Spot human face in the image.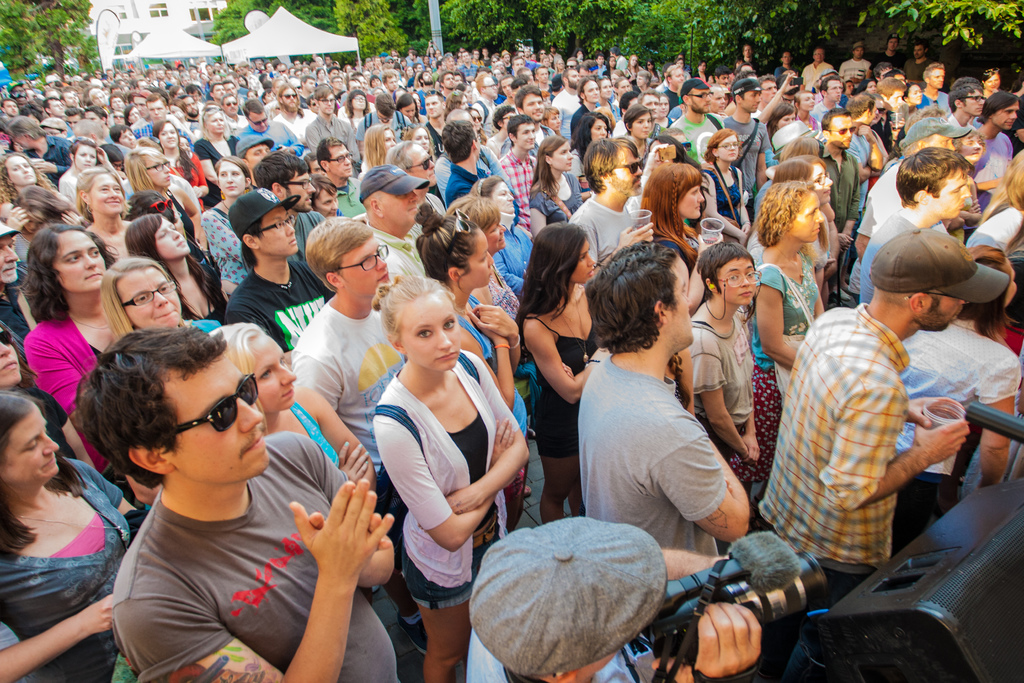
human face found at 676/180/707/222.
